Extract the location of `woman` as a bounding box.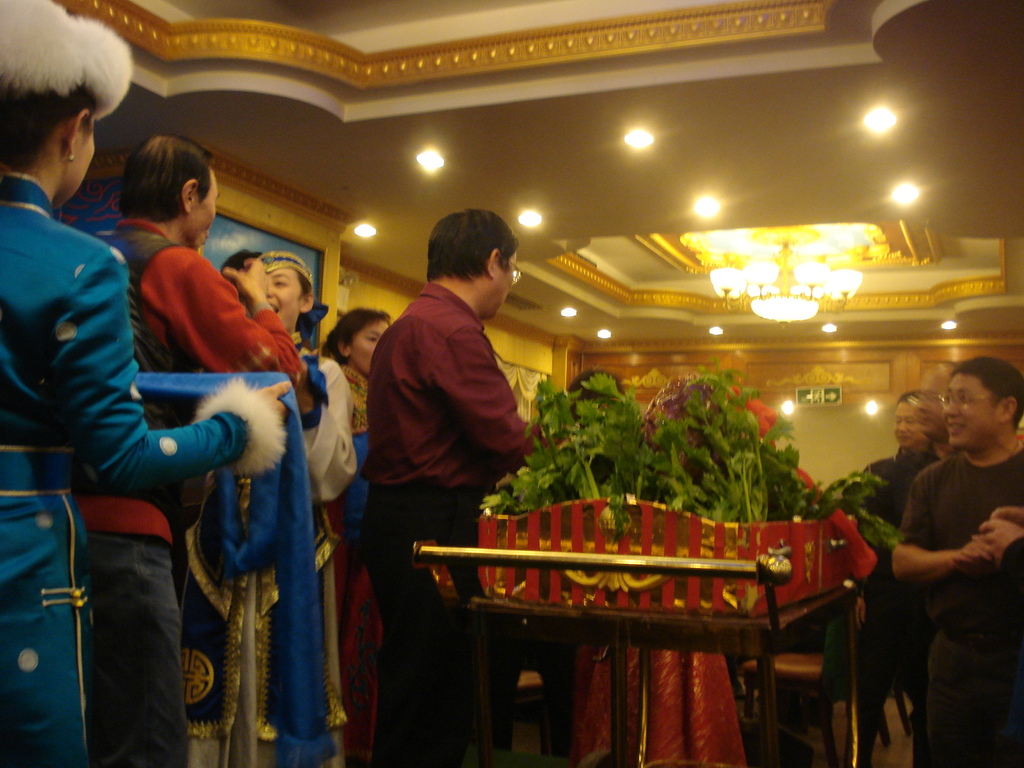
rect(319, 307, 391, 767).
